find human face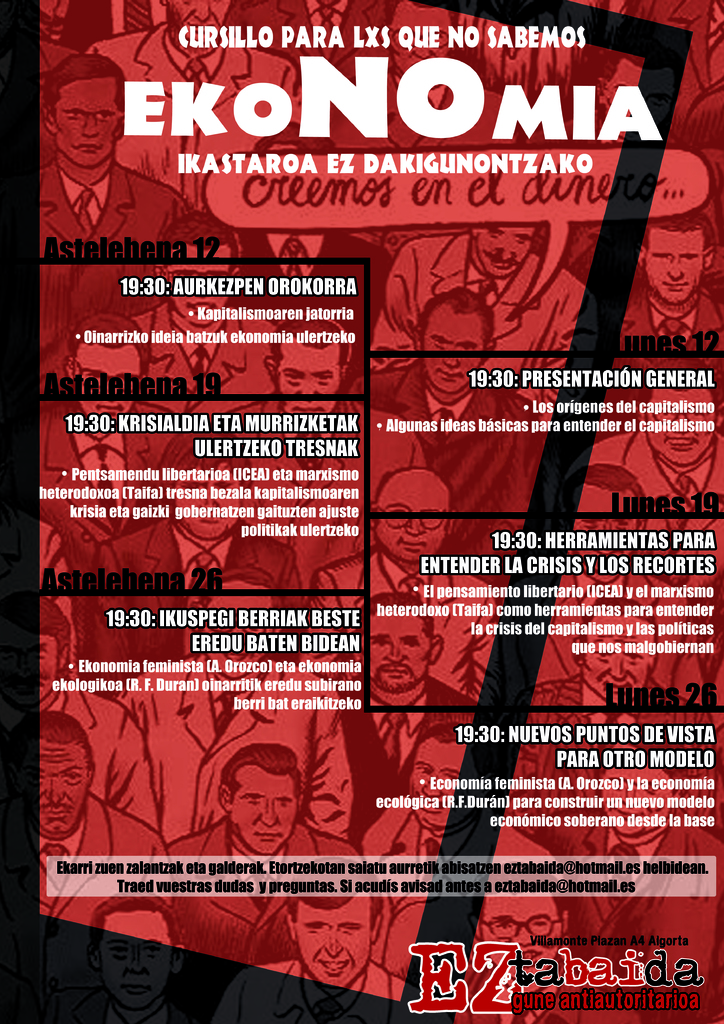
(476,227,534,279)
